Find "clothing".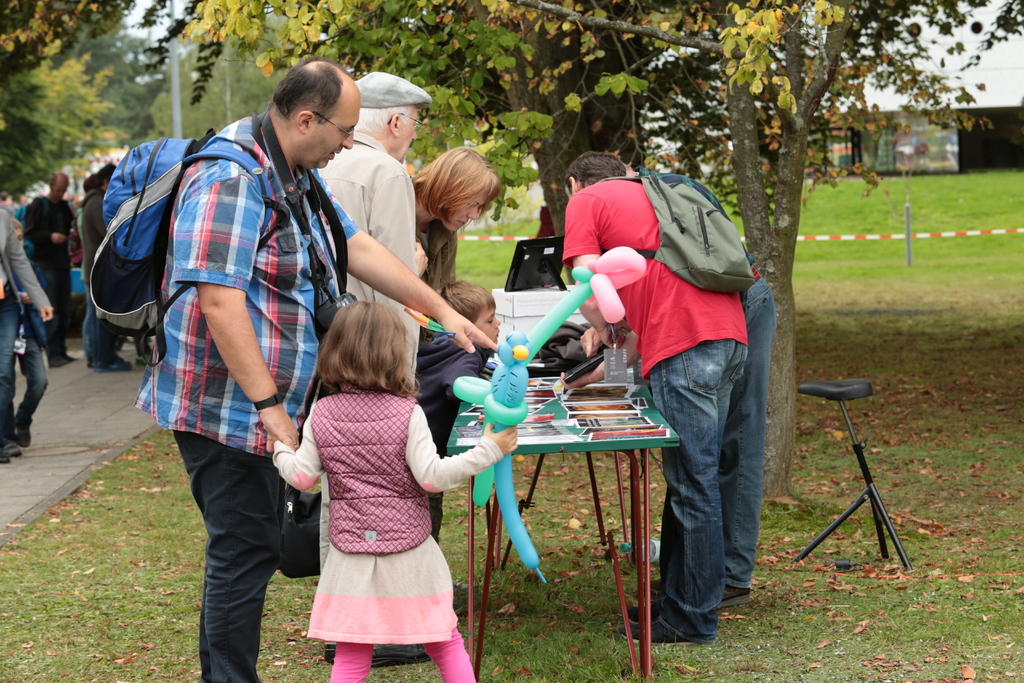
pyautogui.locateOnScreen(544, 154, 762, 619).
